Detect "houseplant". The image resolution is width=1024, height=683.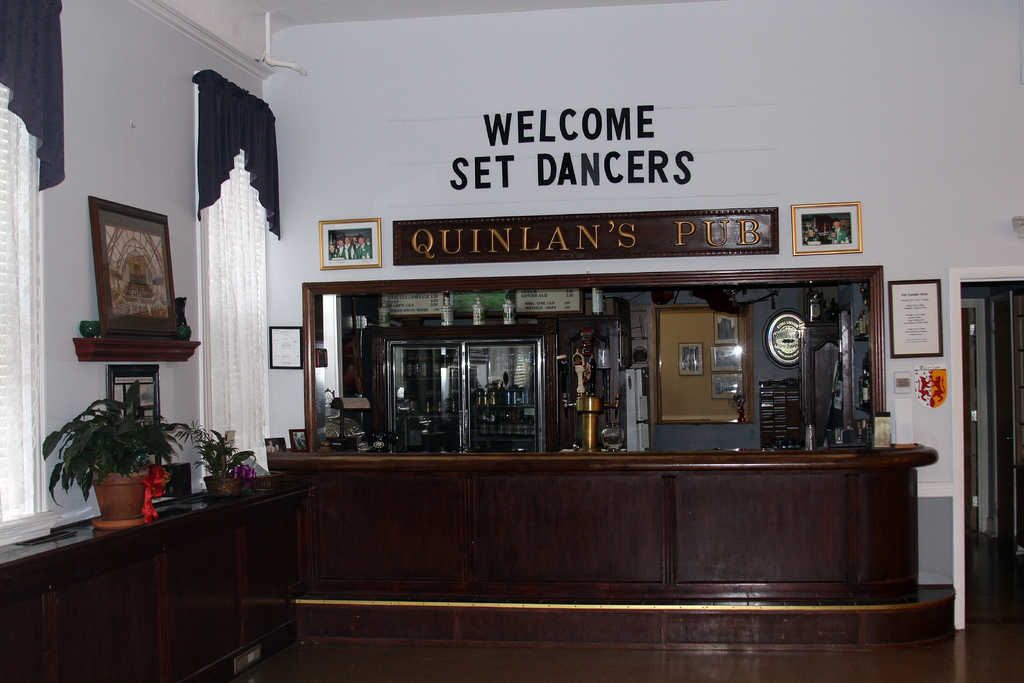
(42,377,191,525).
